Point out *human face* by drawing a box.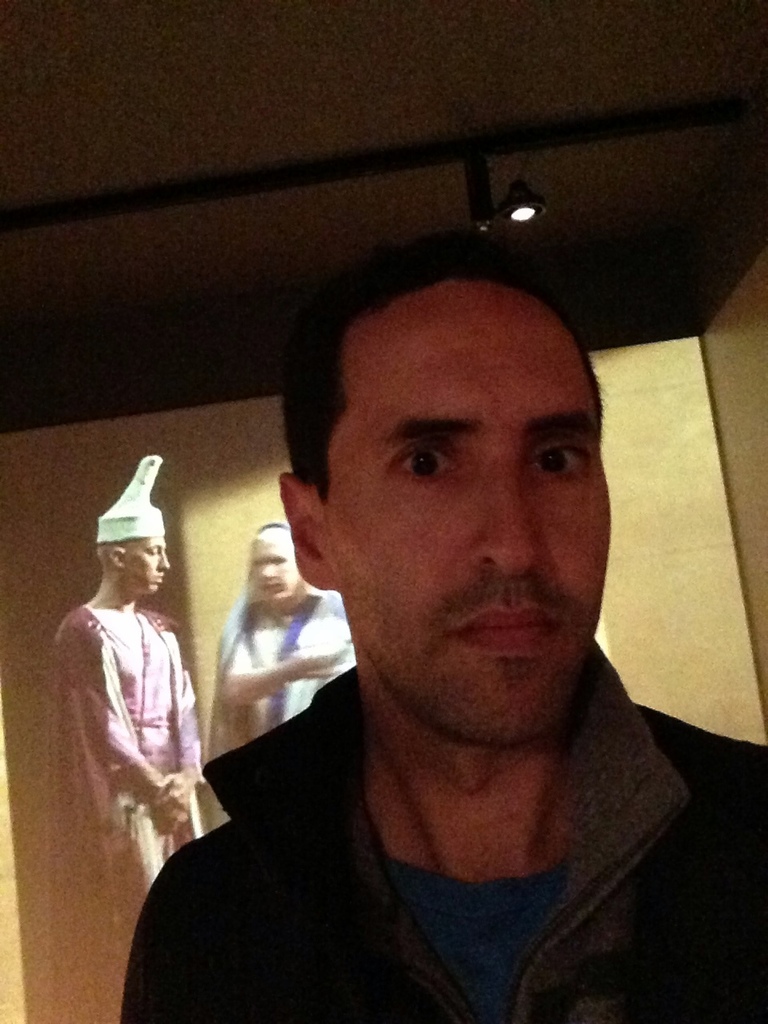
select_region(130, 539, 170, 592).
